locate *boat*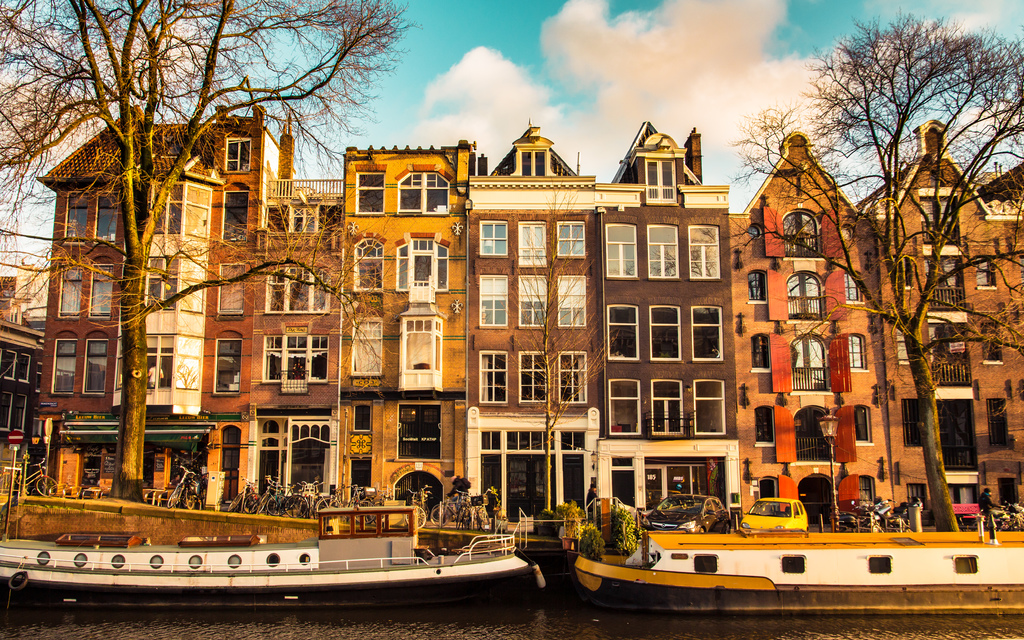
box(568, 521, 1023, 616)
